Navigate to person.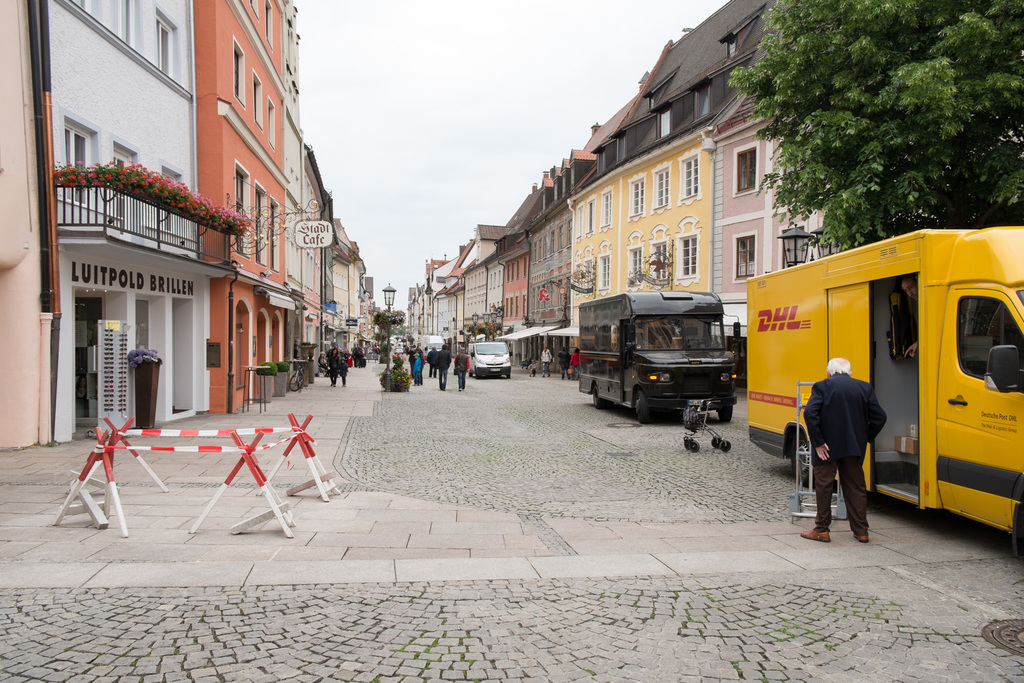
Navigation target: (436,341,453,391).
